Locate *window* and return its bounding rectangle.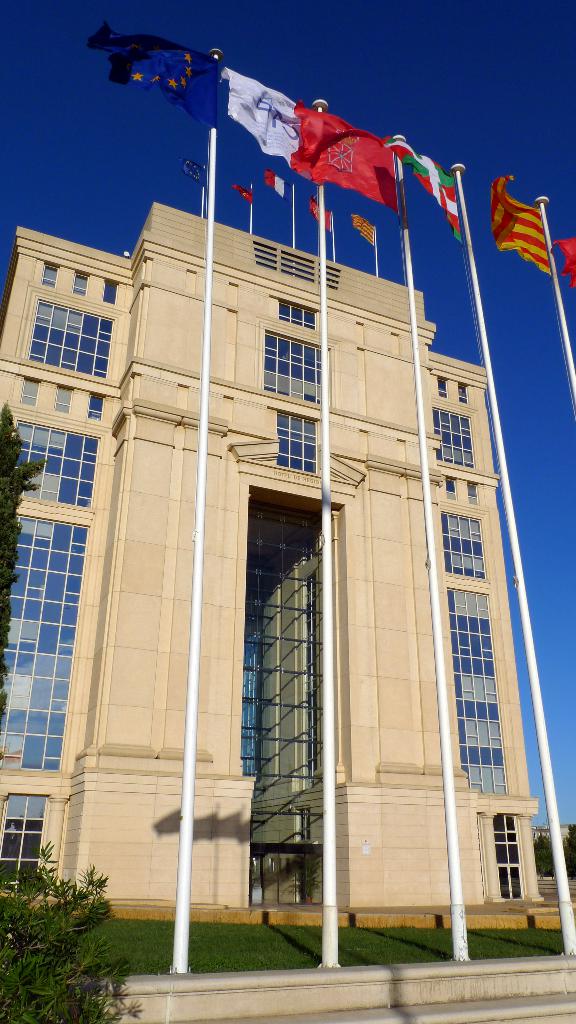
detection(30, 294, 113, 382).
